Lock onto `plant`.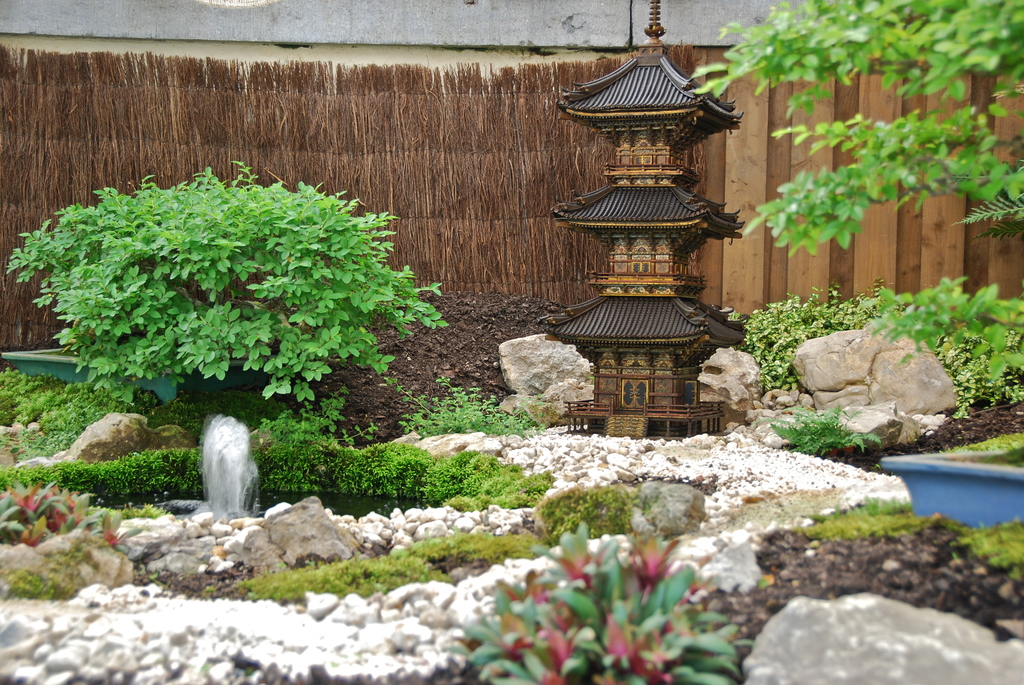
Locked: detection(757, 283, 973, 440).
